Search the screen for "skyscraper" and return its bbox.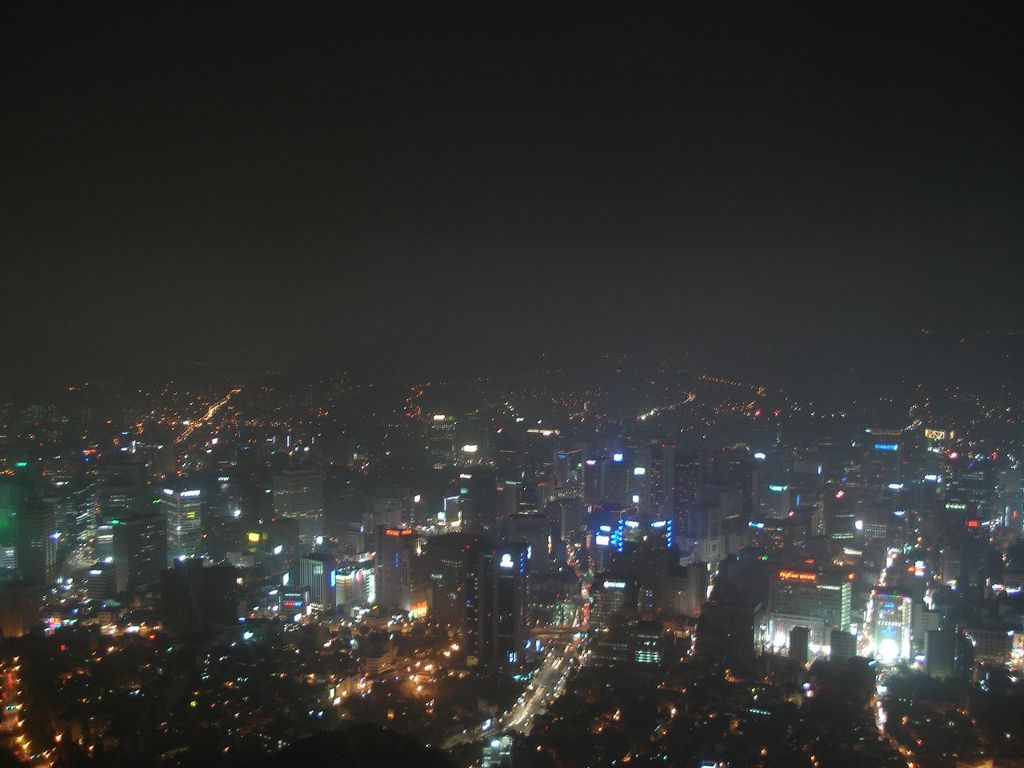
Found: l=17, t=494, r=58, b=600.
